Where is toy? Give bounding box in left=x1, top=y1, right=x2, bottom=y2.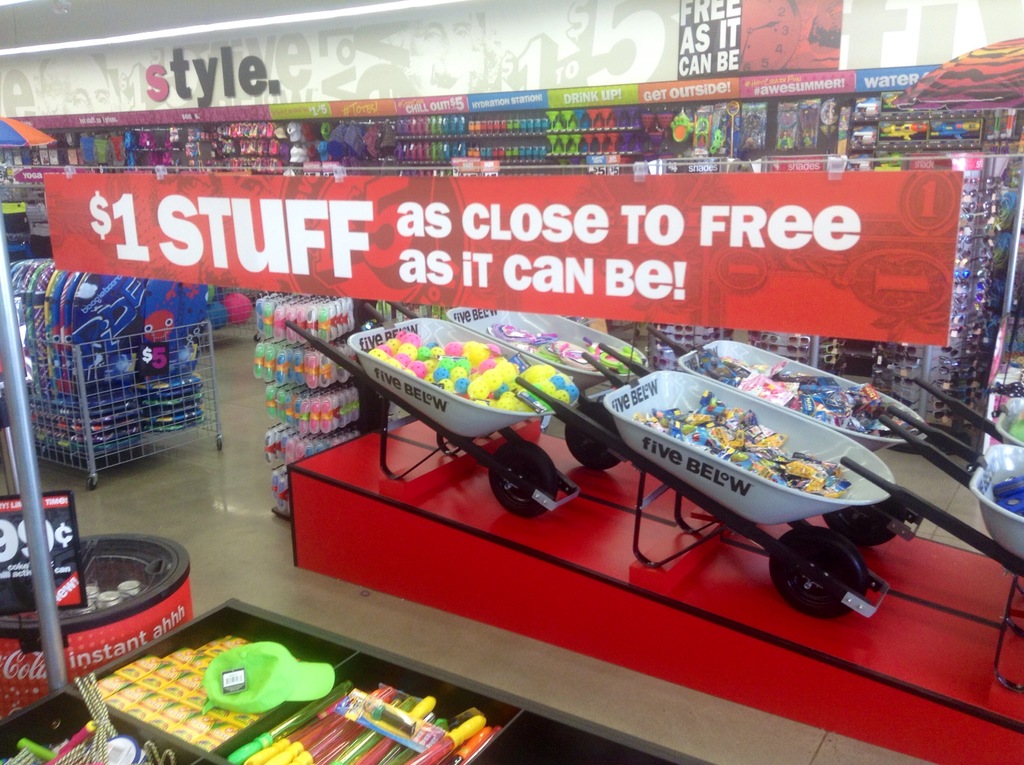
left=108, top=134, right=122, bottom=161.
